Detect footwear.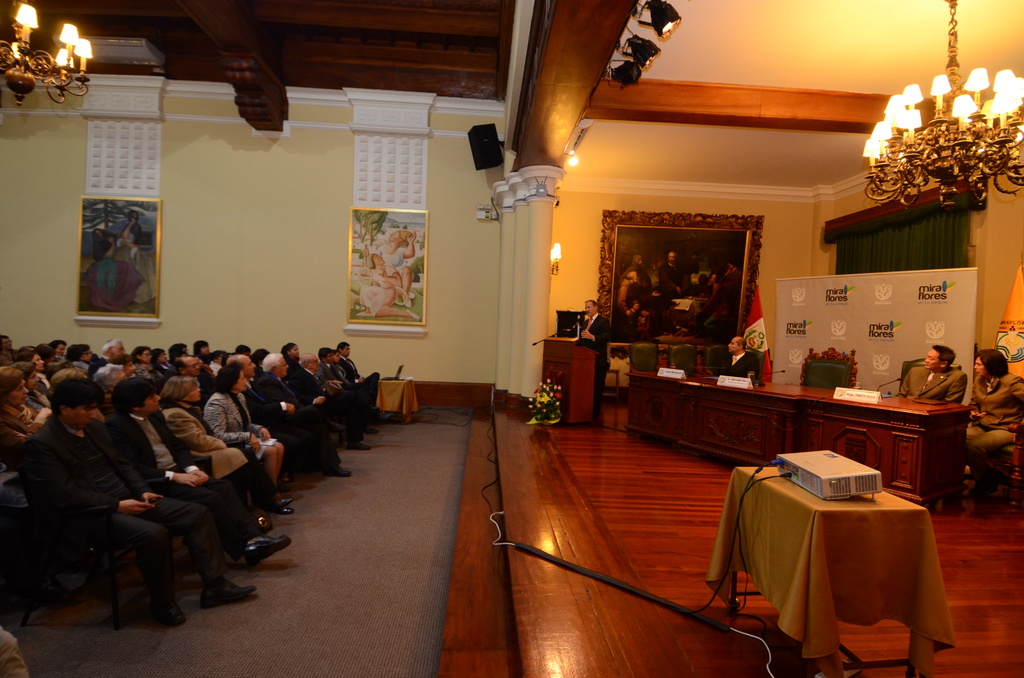
Detected at bbox=[241, 539, 289, 567].
